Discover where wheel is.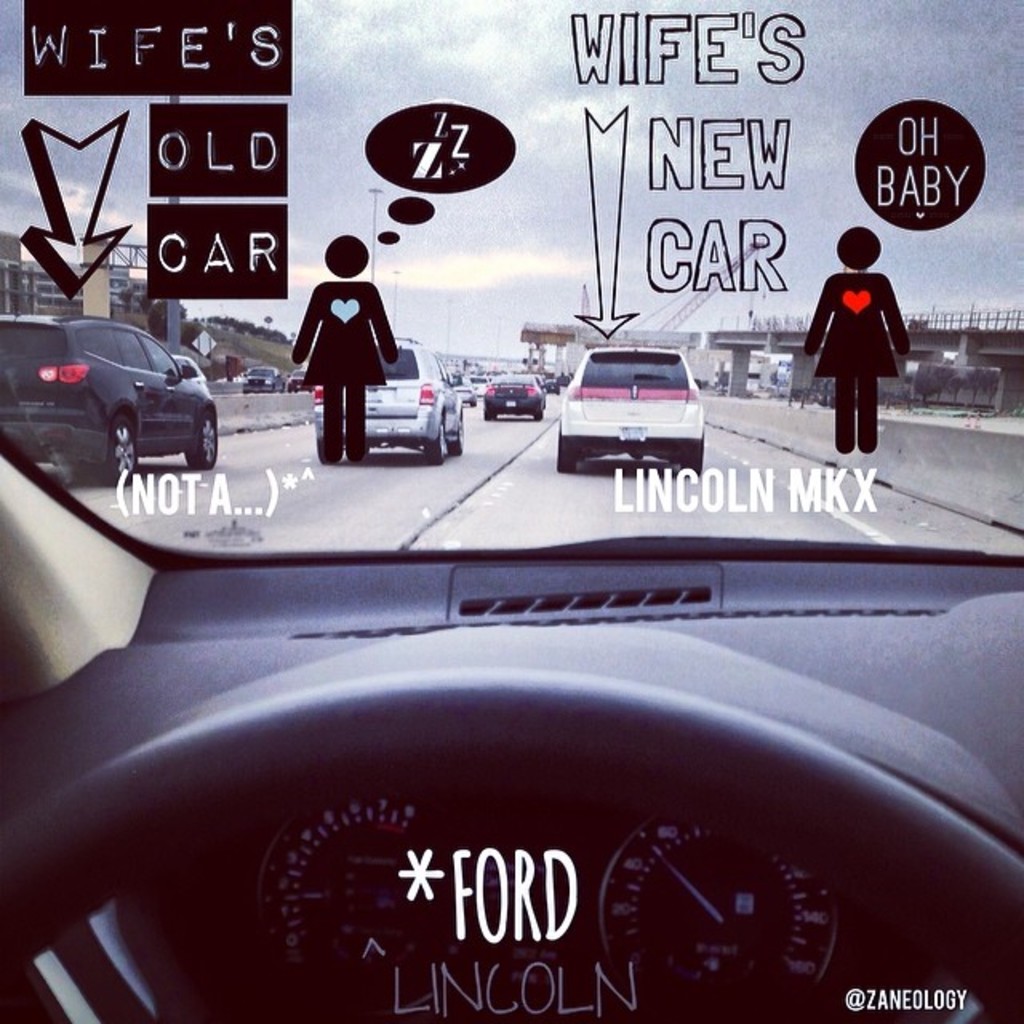
Discovered at (184, 414, 227, 466).
